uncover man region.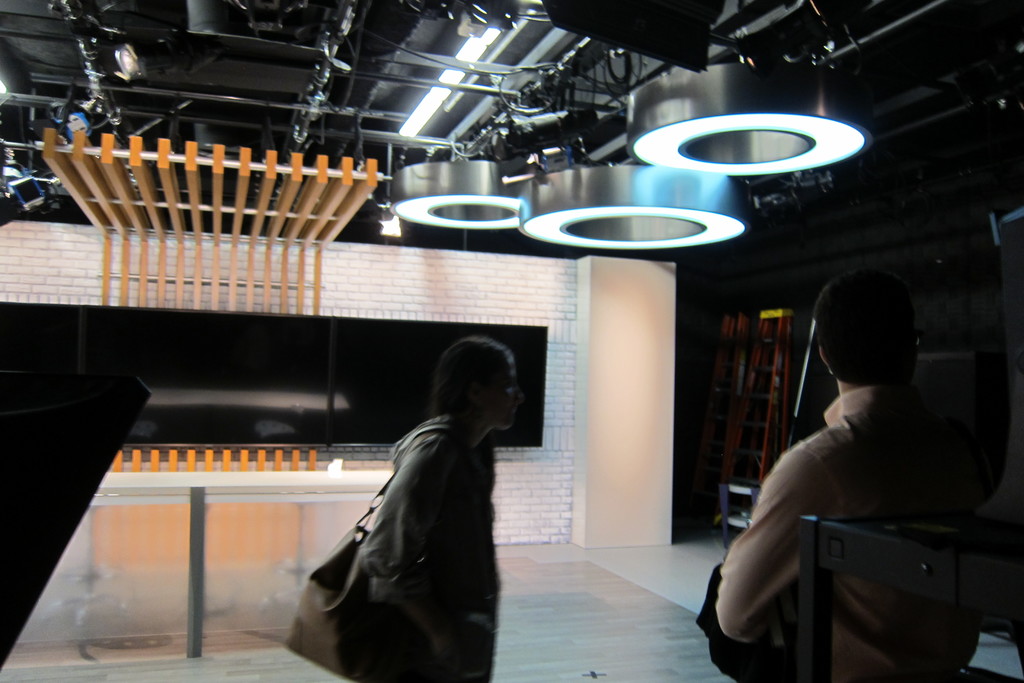
Uncovered: l=716, t=265, r=1001, b=656.
